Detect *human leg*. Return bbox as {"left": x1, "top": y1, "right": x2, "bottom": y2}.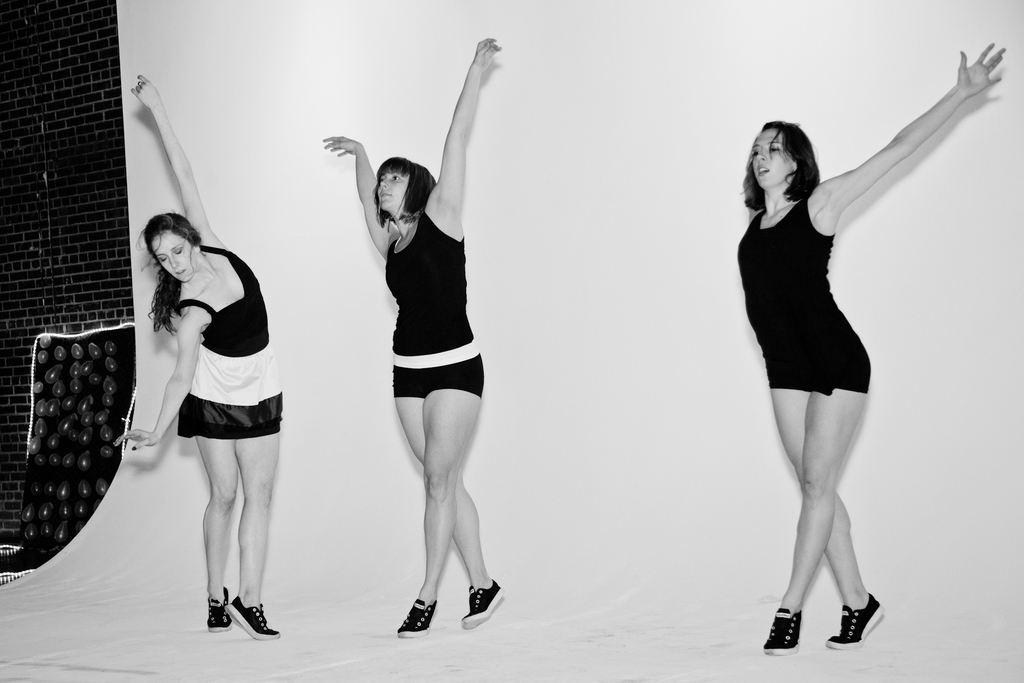
{"left": 234, "top": 391, "right": 284, "bottom": 638}.
